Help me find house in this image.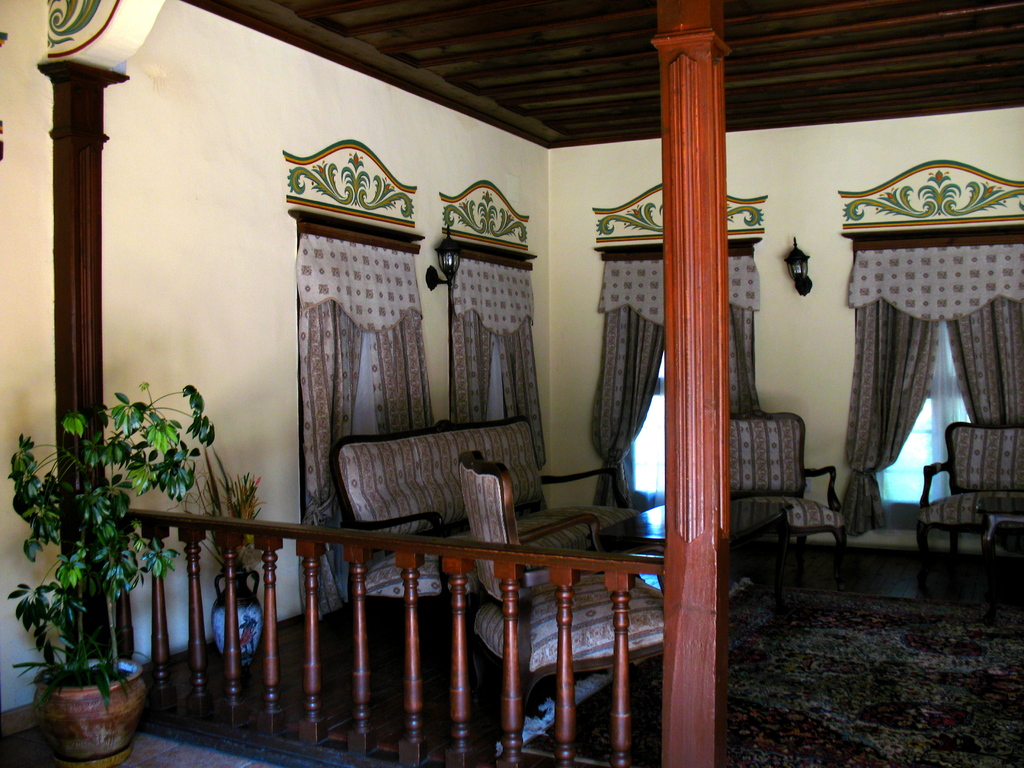
Found it: bbox(0, 0, 1023, 767).
